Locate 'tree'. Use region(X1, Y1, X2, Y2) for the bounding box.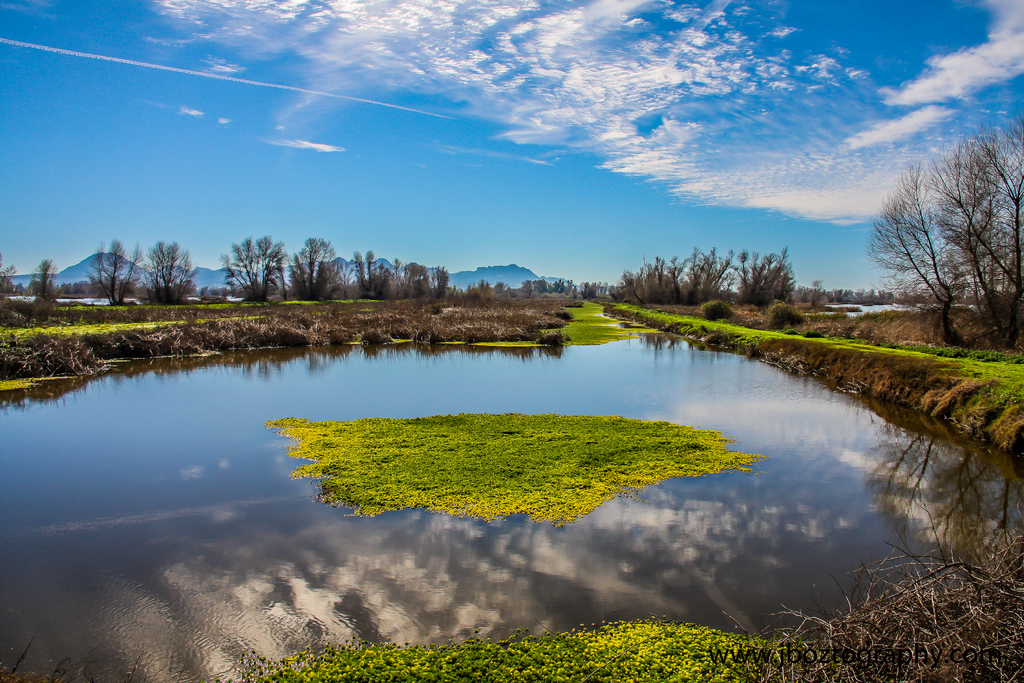
region(88, 226, 148, 304).
